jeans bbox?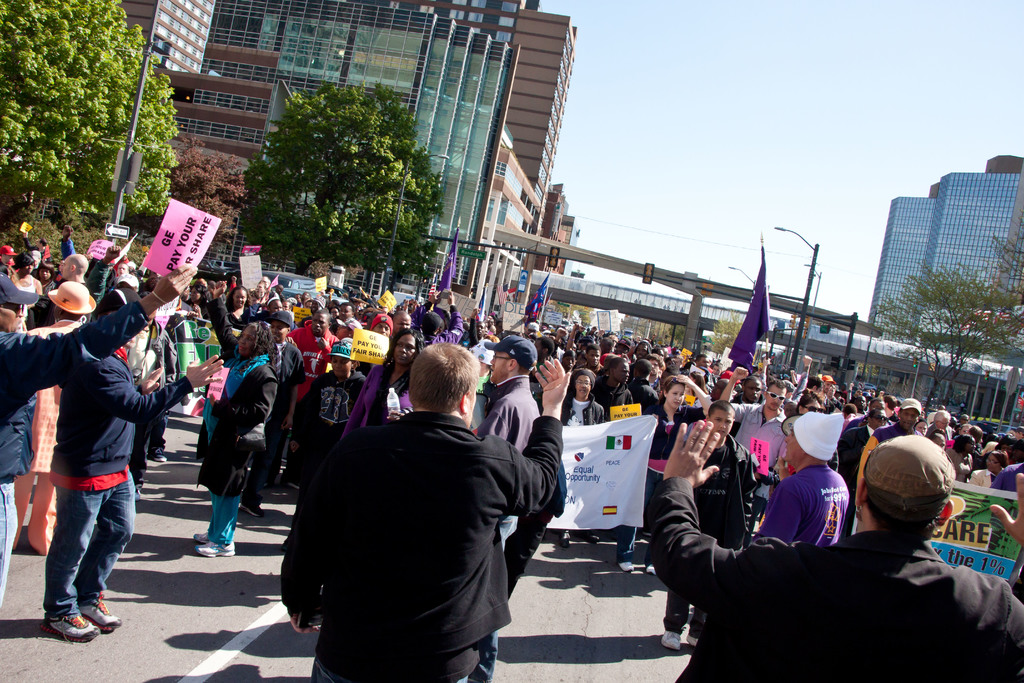
<bbox>311, 632, 497, 682</bbox>
